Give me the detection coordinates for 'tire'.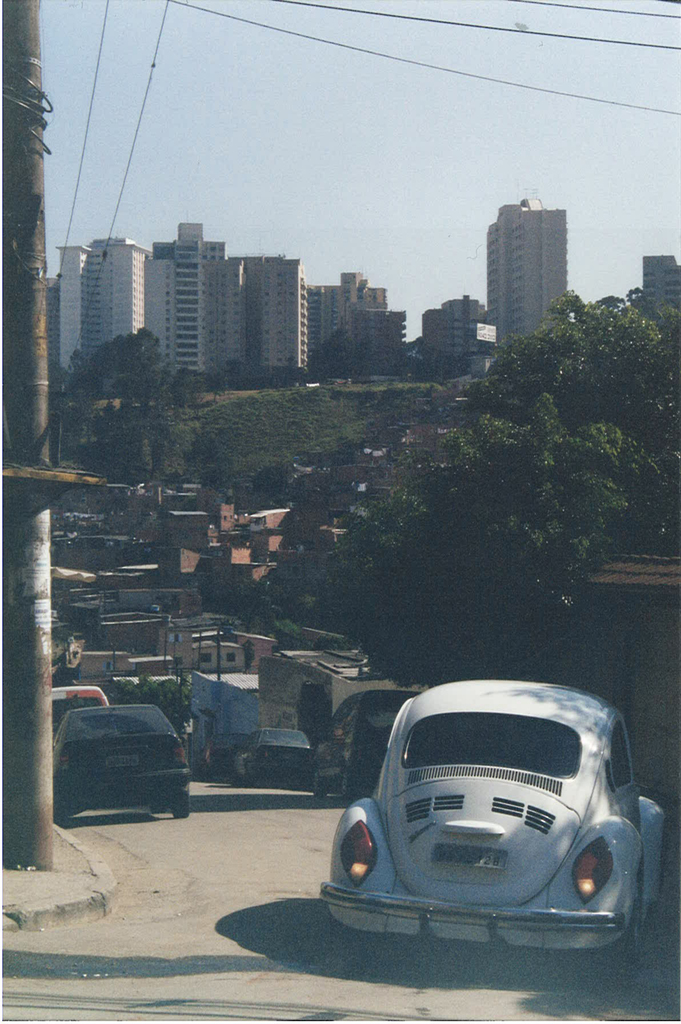
locate(172, 796, 191, 818).
